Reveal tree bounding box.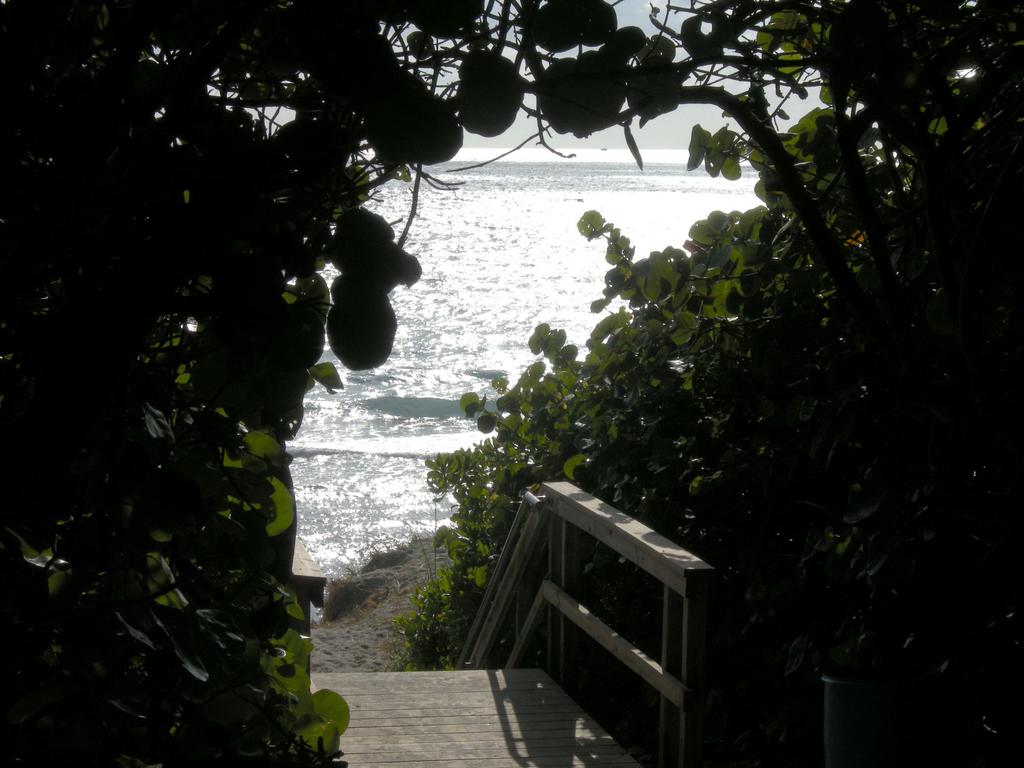
Revealed: 0, 0, 602, 767.
